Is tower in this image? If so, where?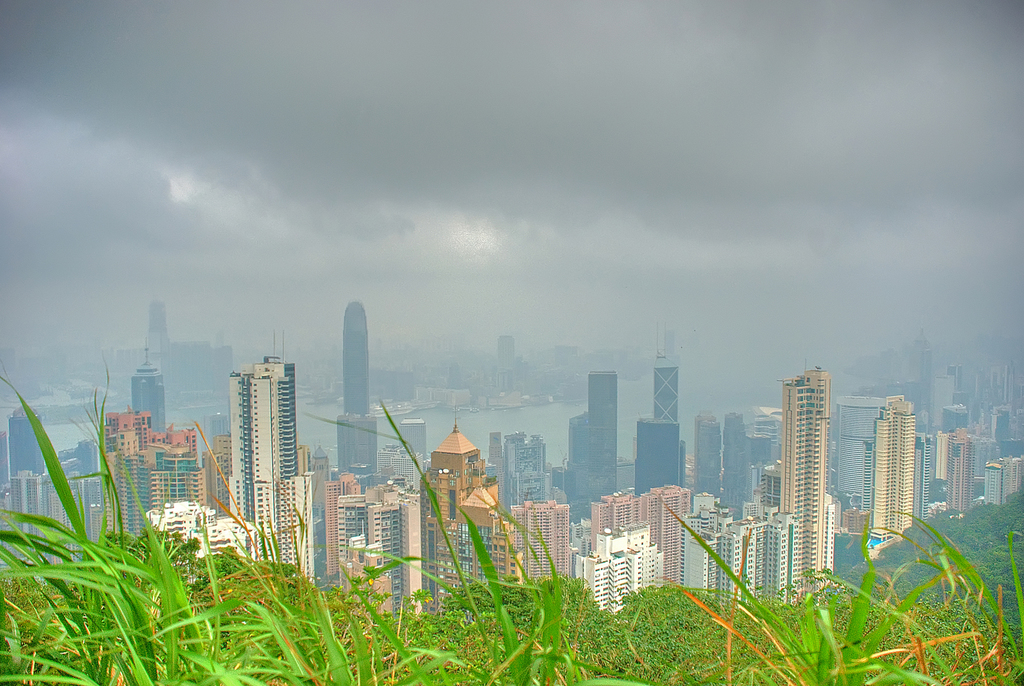
Yes, at bbox=[584, 366, 609, 491].
